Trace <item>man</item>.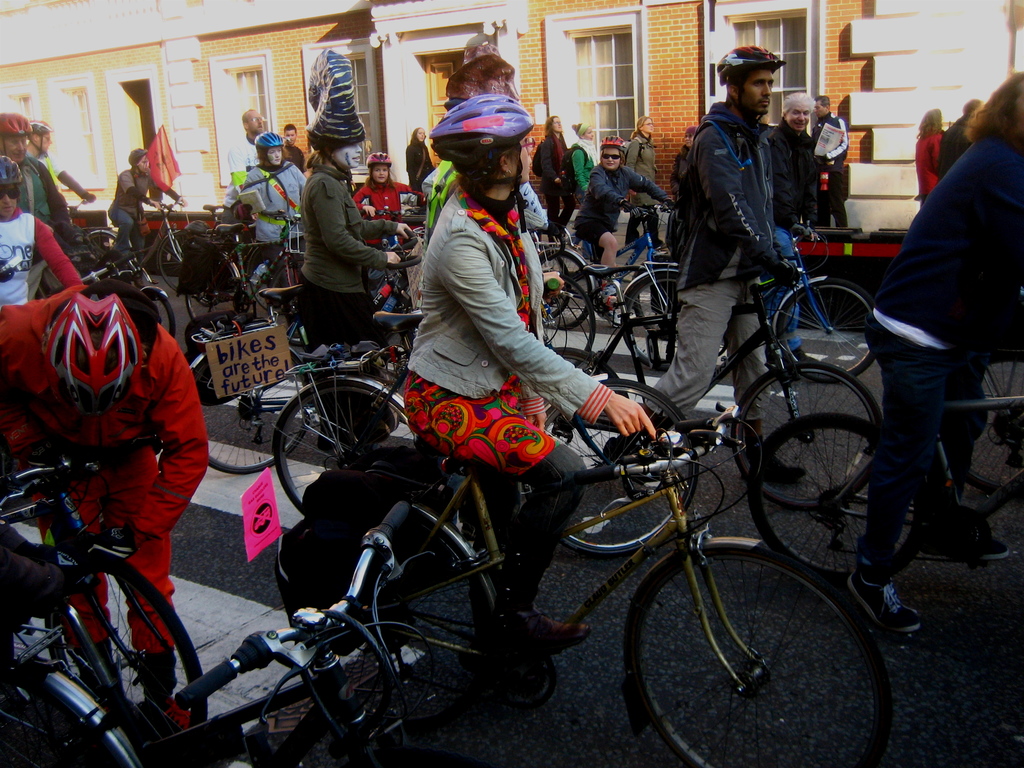
Traced to pyautogui.locateOnScreen(0, 280, 209, 727).
